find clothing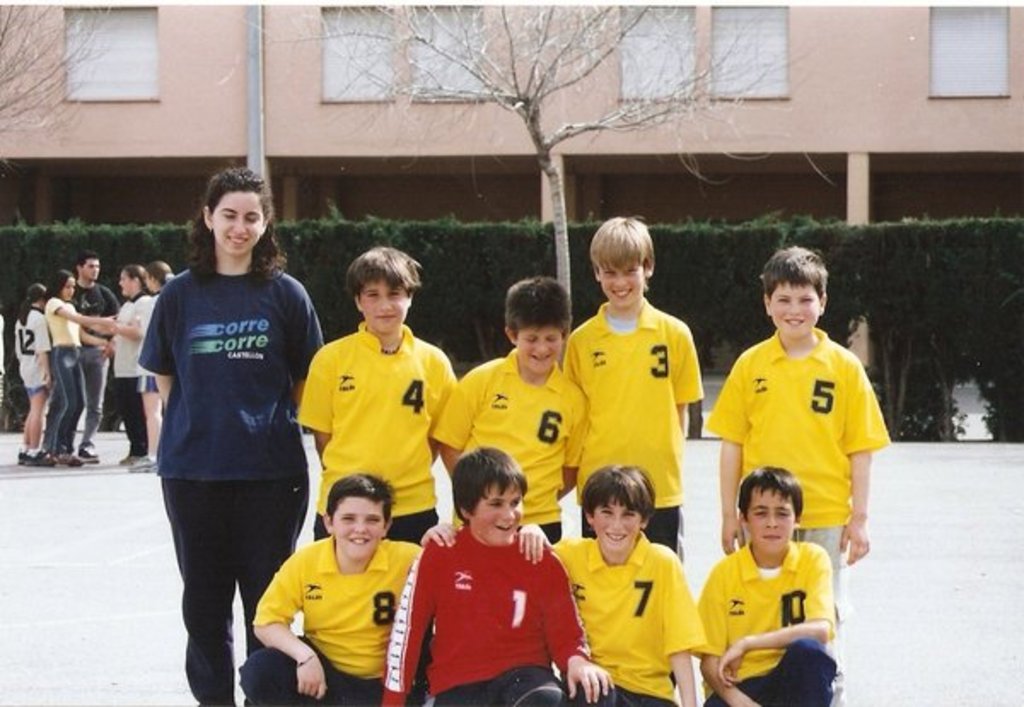
<bbox>300, 323, 454, 536</bbox>
